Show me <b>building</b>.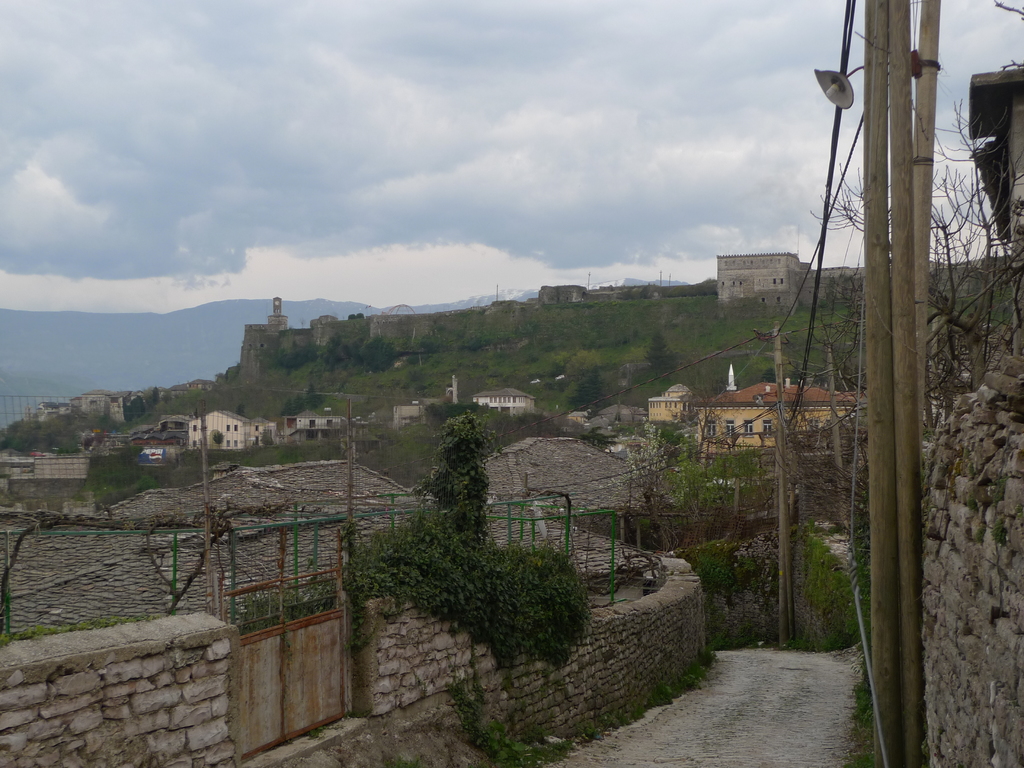
<b>building</b> is here: rect(716, 250, 861, 319).
